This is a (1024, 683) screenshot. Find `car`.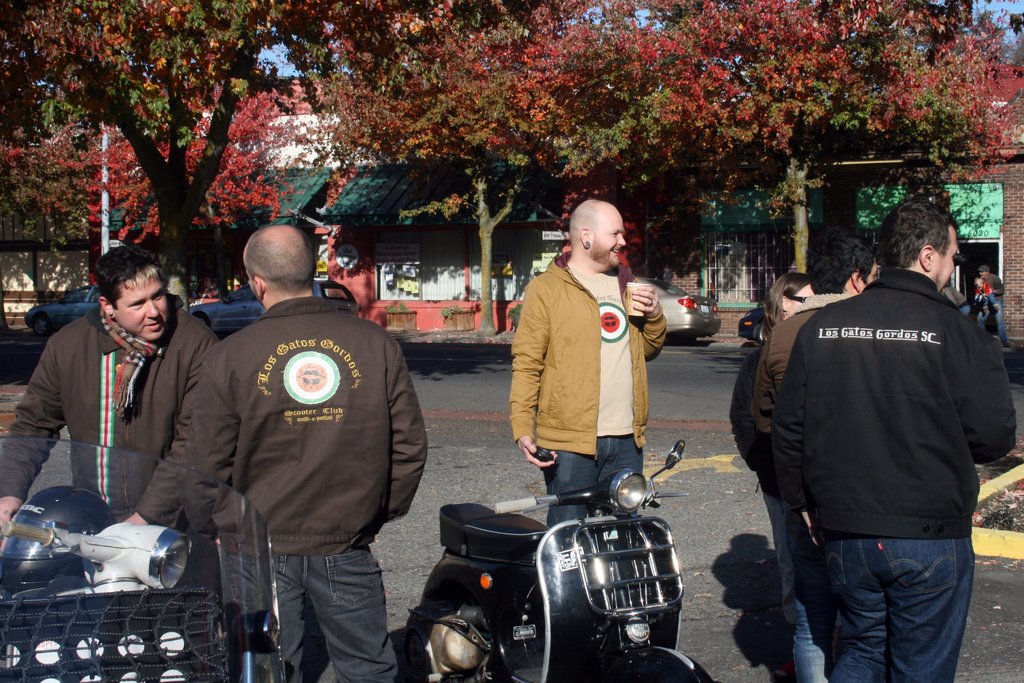
Bounding box: (left=192, top=270, right=360, bottom=340).
